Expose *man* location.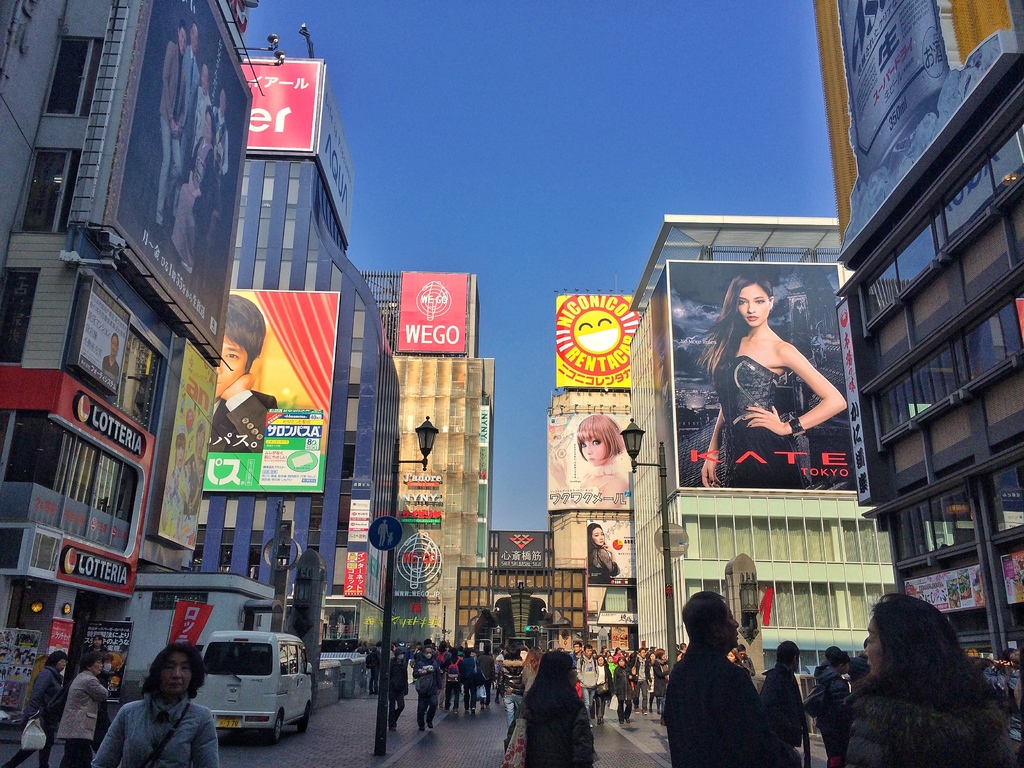
Exposed at [680,642,686,655].
